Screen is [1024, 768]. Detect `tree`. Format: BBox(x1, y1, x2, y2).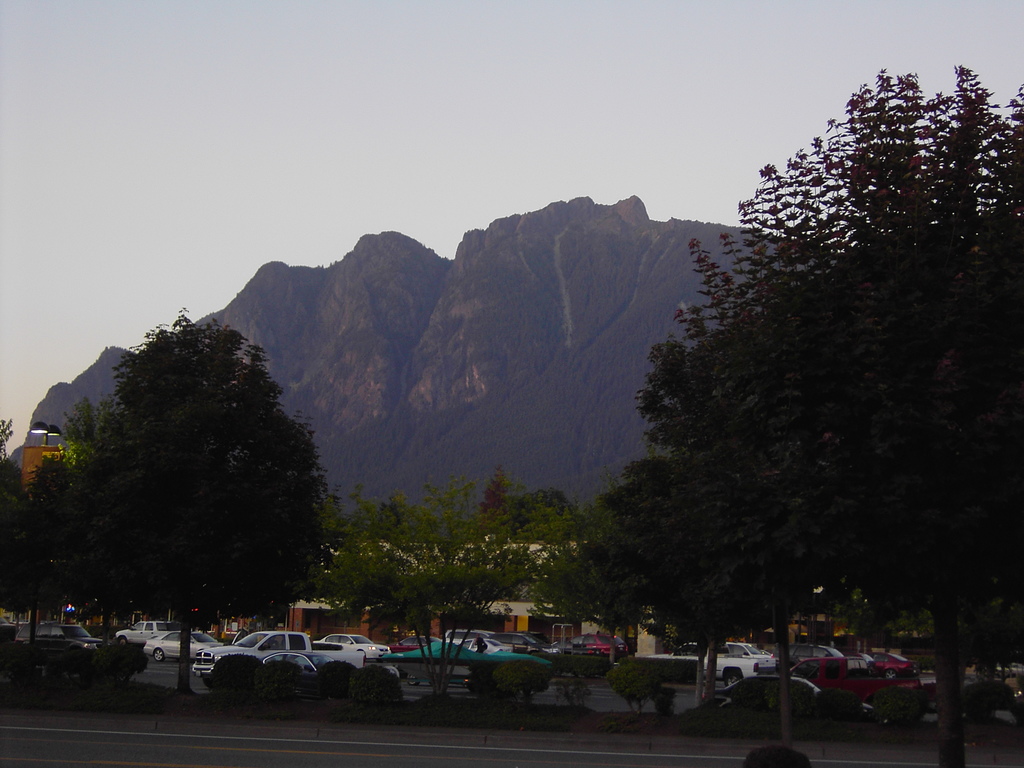
BBox(321, 474, 540, 703).
